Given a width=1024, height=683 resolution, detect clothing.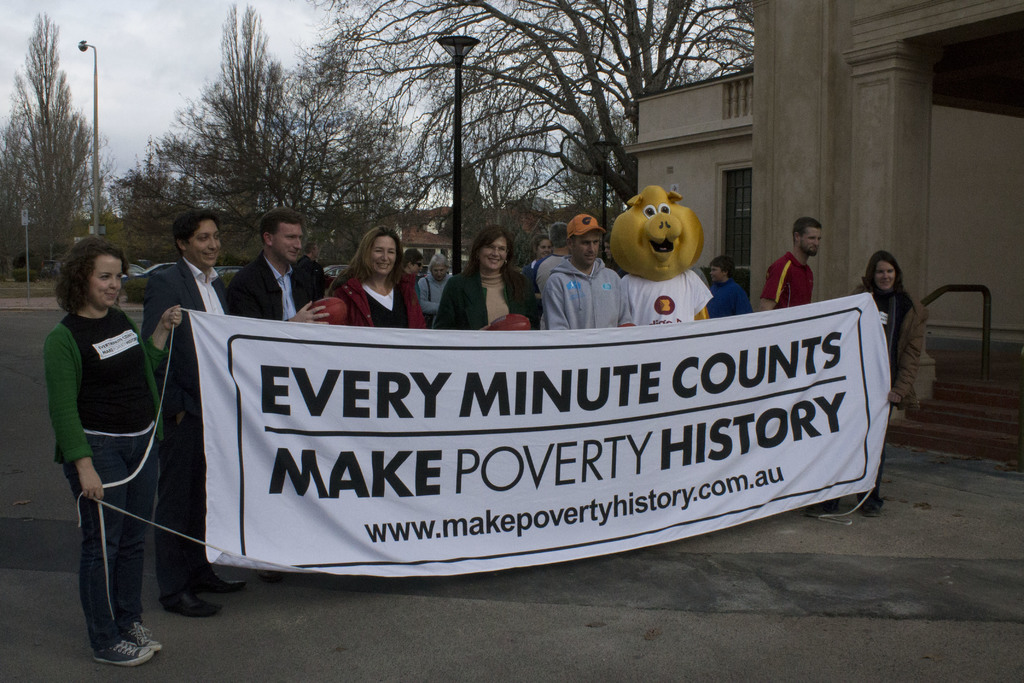
BBox(619, 275, 711, 323).
